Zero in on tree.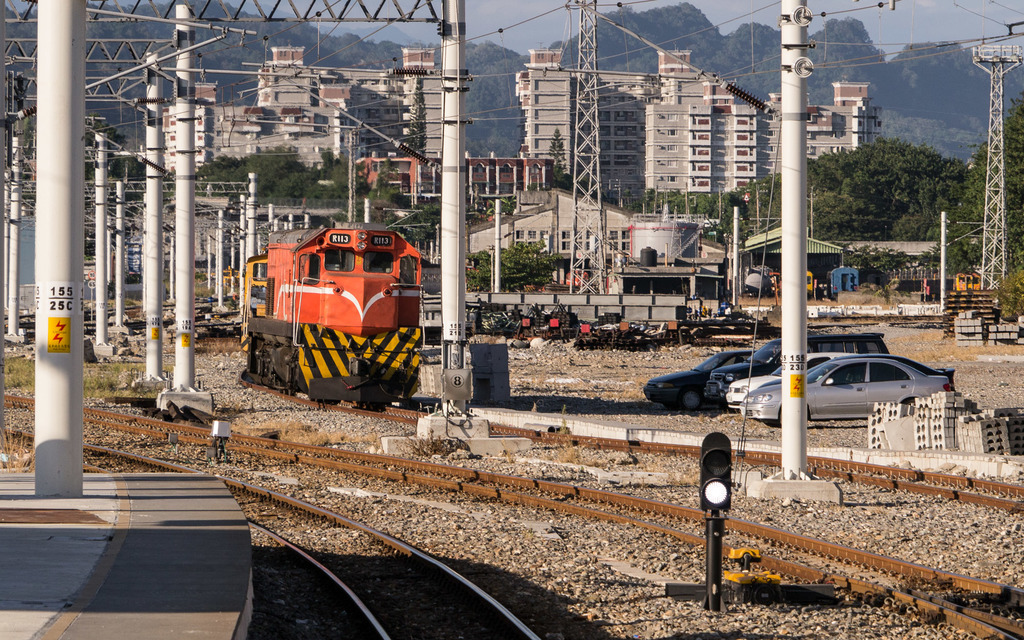
Zeroed in: [964,88,1023,319].
